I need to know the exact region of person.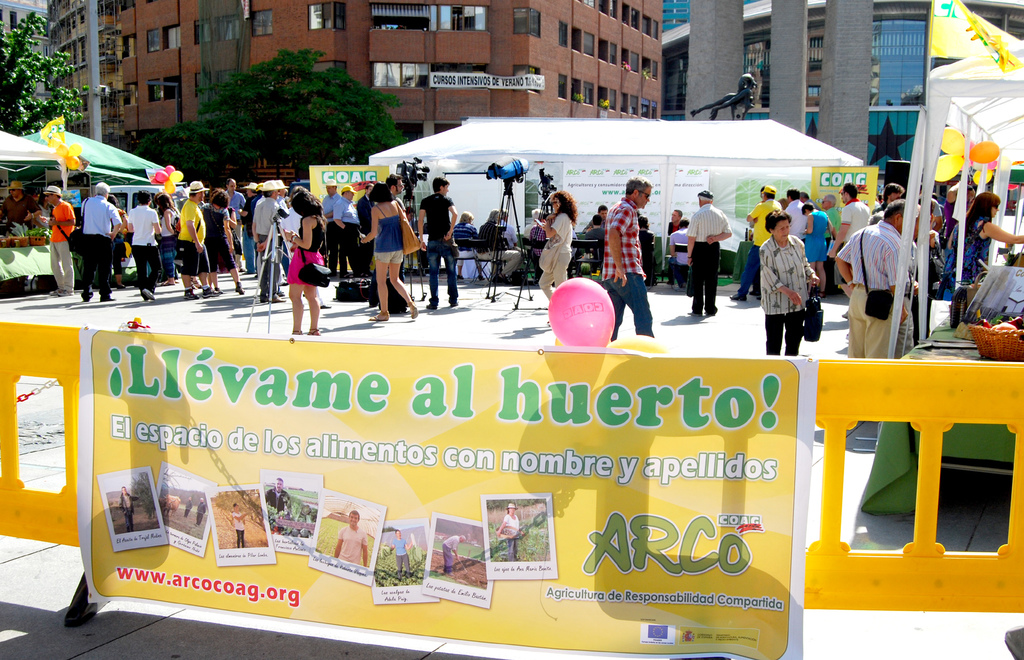
Region: [801,200,835,296].
